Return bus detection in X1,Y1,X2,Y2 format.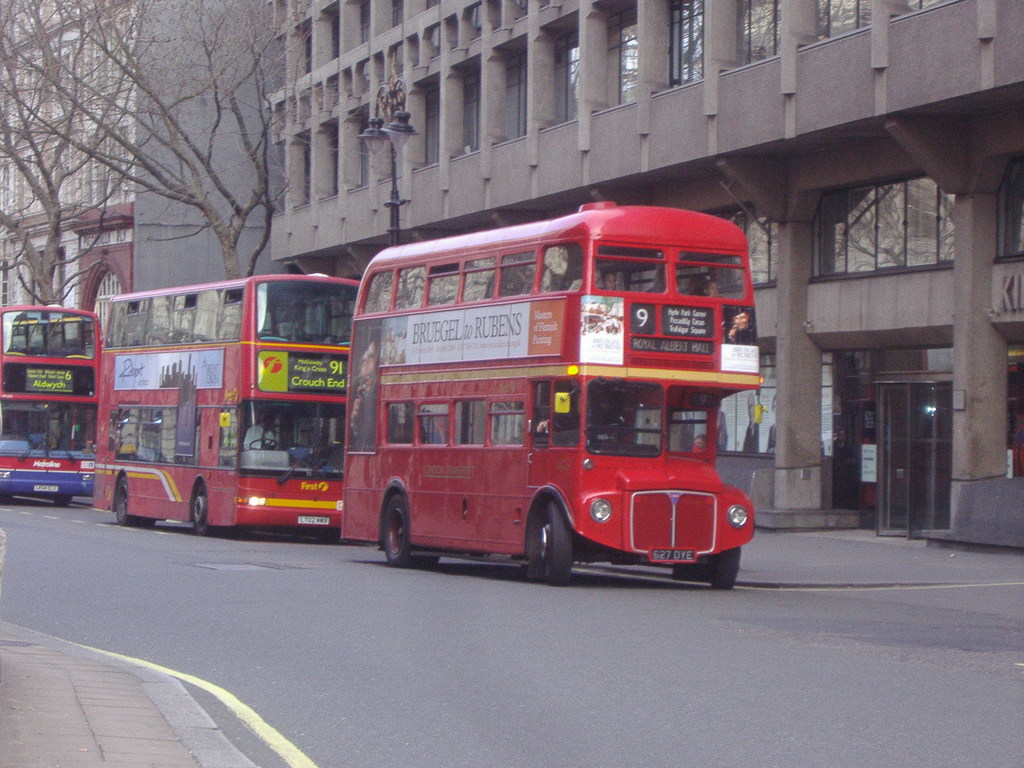
339,203,760,607.
